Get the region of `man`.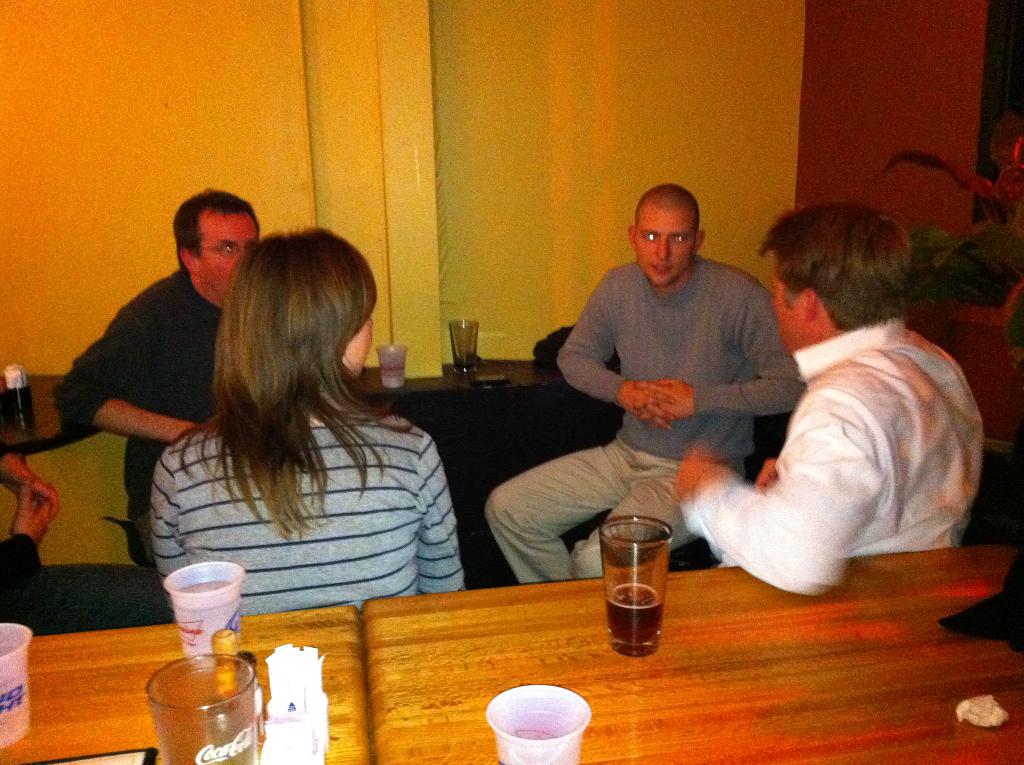
484:179:807:581.
